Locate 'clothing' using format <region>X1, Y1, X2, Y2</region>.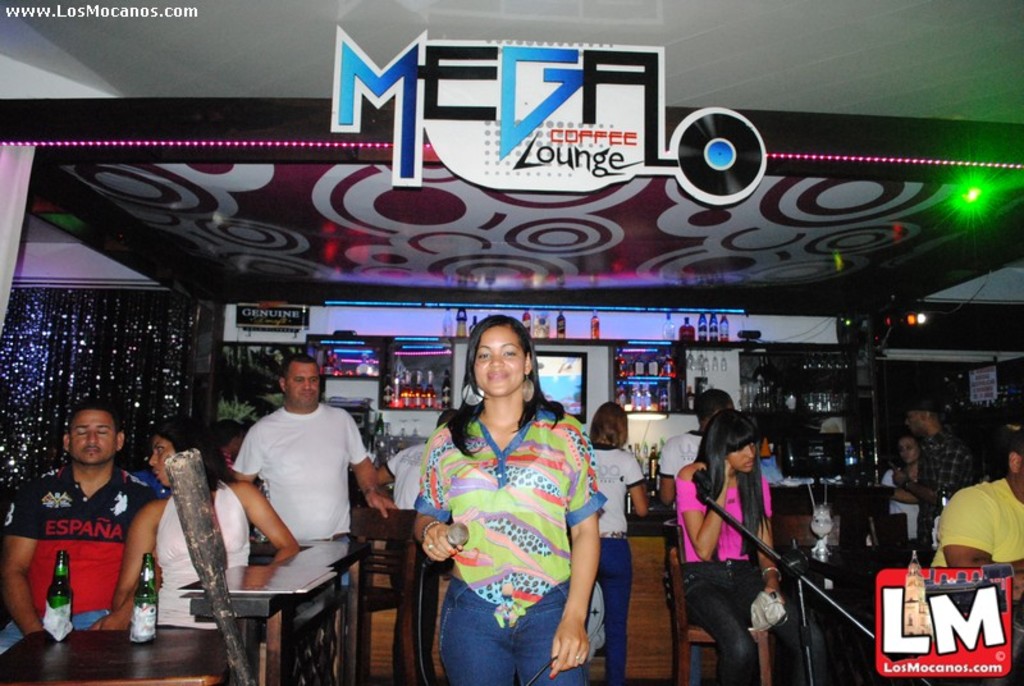
<region>675, 477, 776, 685</region>.
